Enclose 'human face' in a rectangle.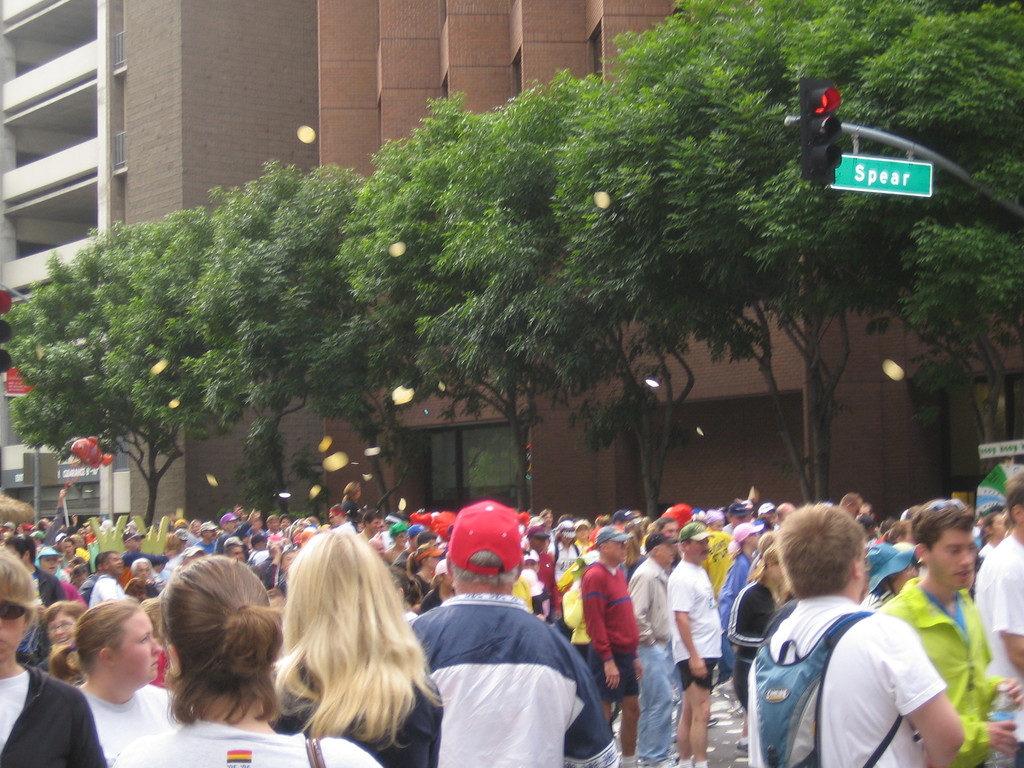
pyautogui.locateOnScreen(136, 564, 150, 584).
